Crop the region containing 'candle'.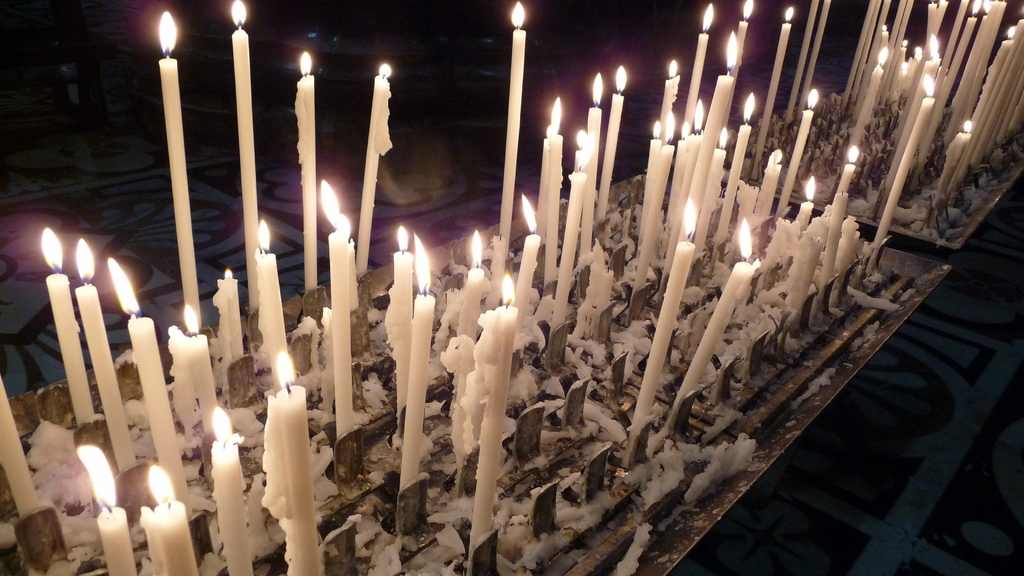
Crop region: detection(359, 65, 400, 278).
